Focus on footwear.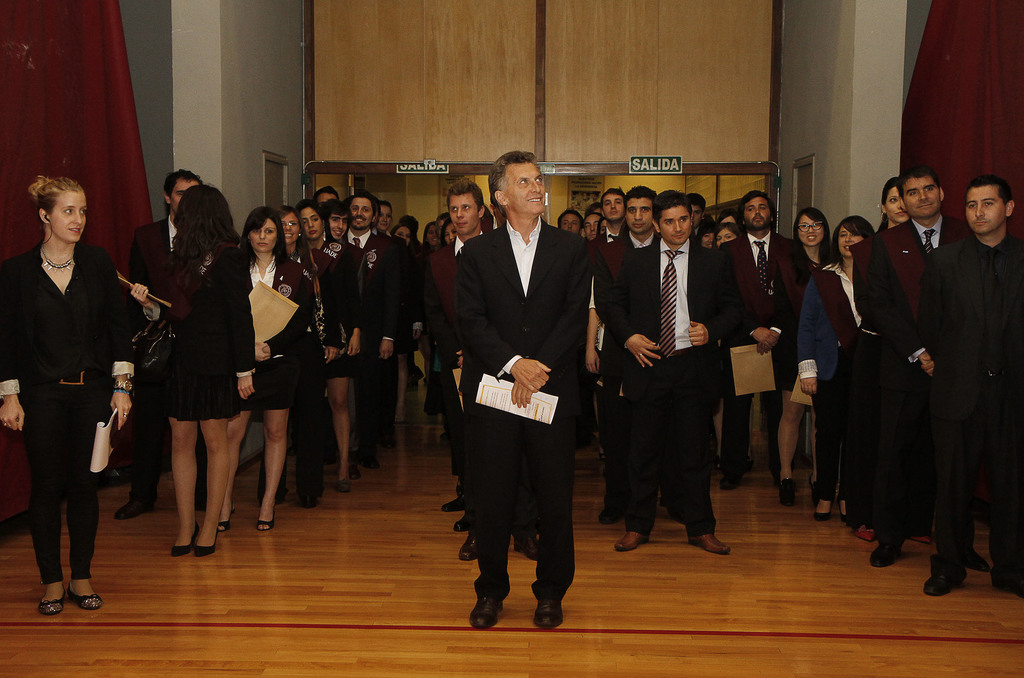
Focused at x1=196, y1=522, x2=218, y2=555.
